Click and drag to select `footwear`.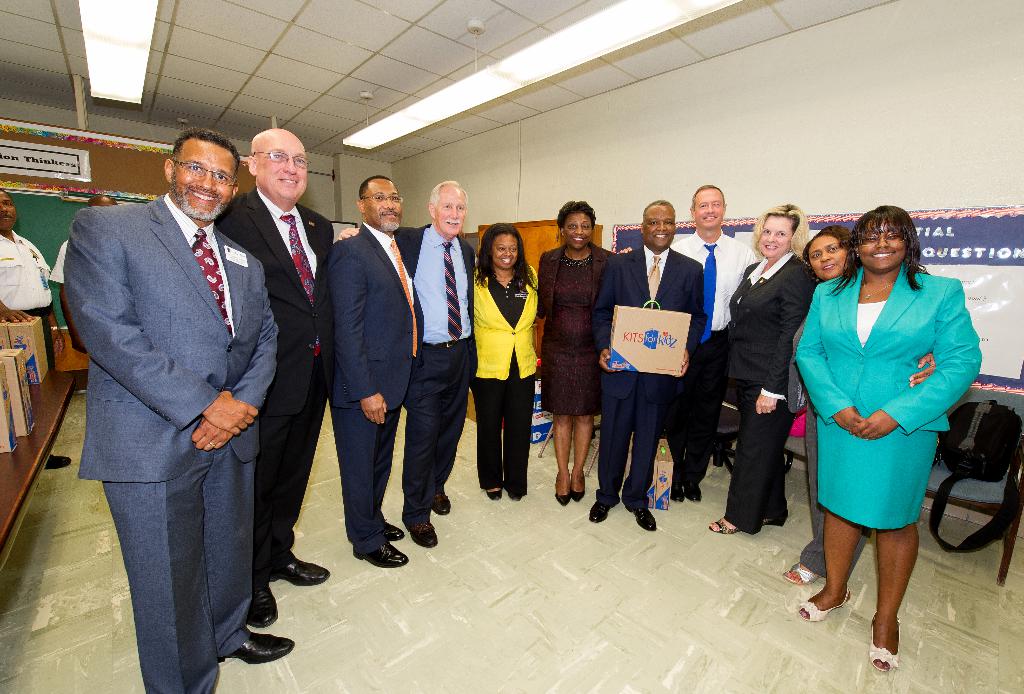
Selection: [x1=404, y1=522, x2=436, y2=549].
